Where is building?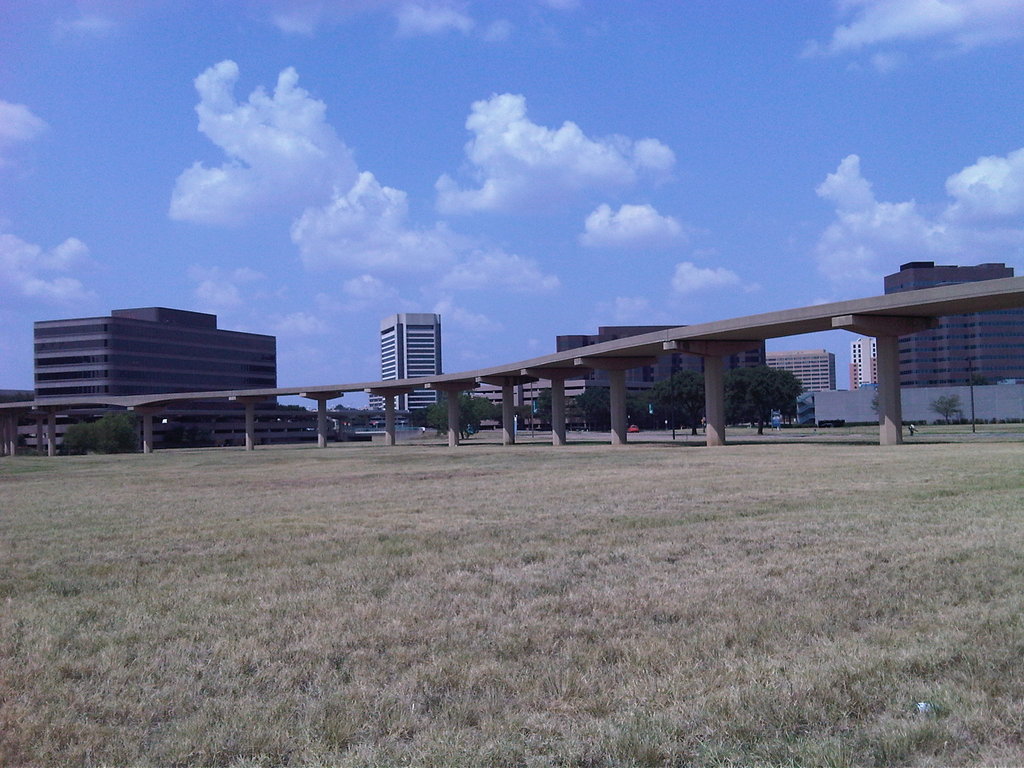
region(382, 315, 442, 410).
